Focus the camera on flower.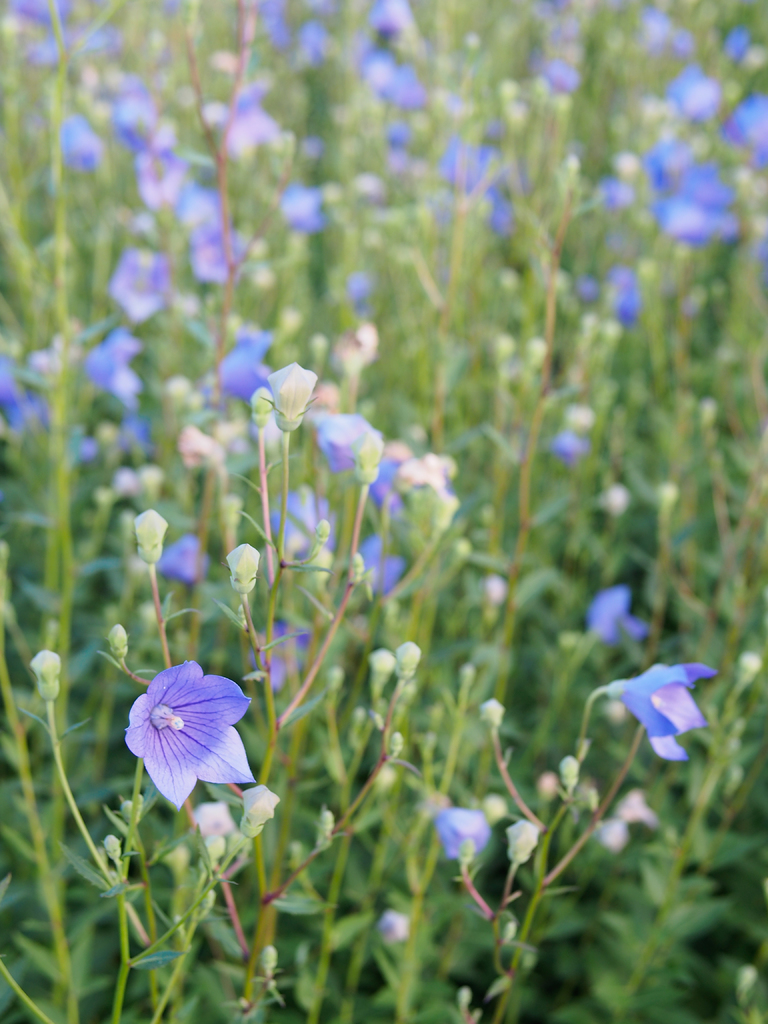
Focus region: [70, 431, 102, 479].
